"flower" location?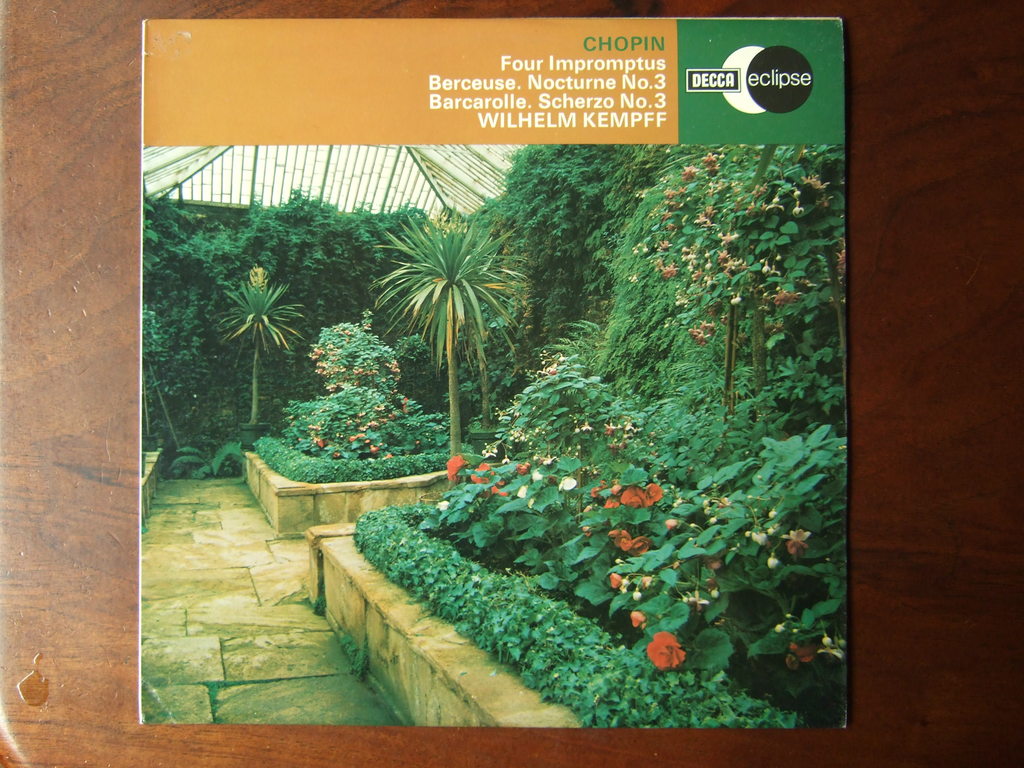
bbox=[559, 475, 575, 490]
